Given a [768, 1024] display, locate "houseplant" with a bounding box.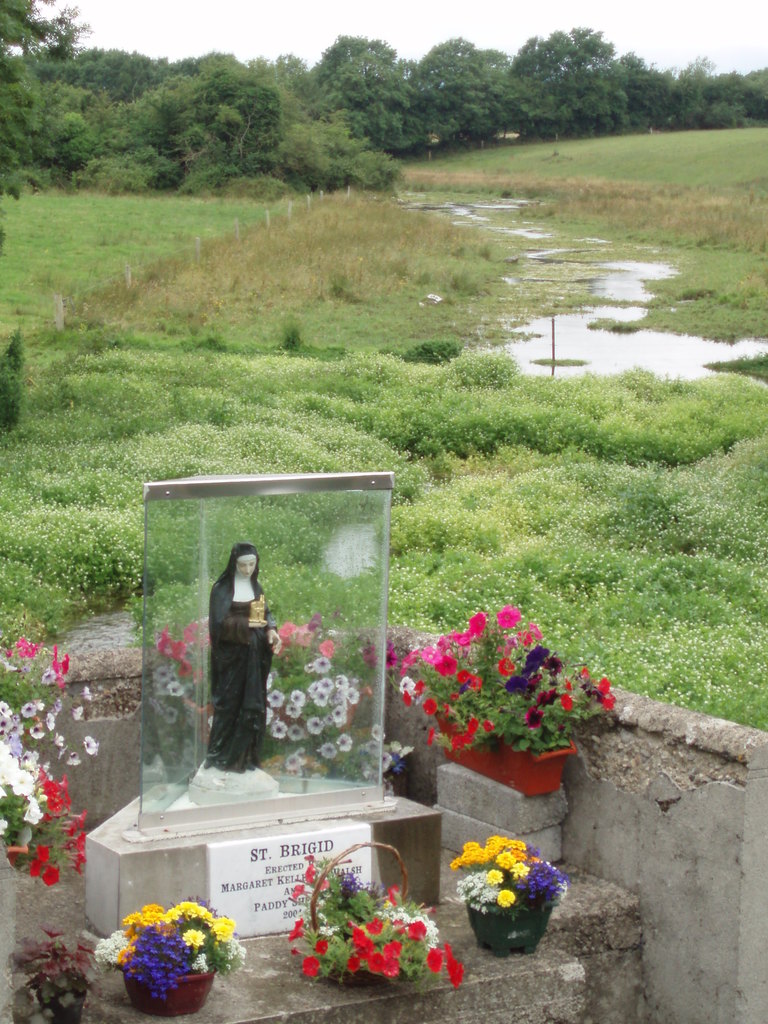
Located: l=390, t=599, r=637, b=802.
